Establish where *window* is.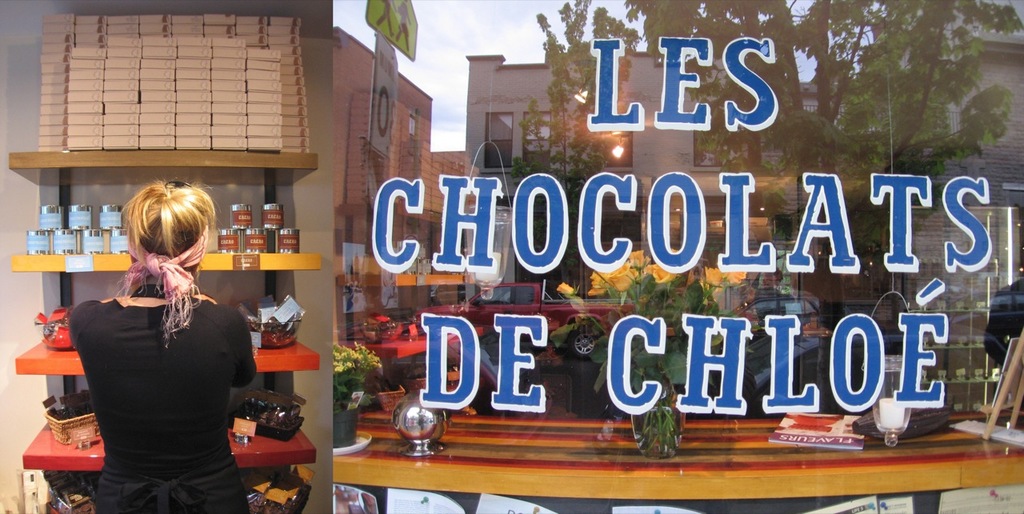
Established at select_region(690, 112, 726, 167).
